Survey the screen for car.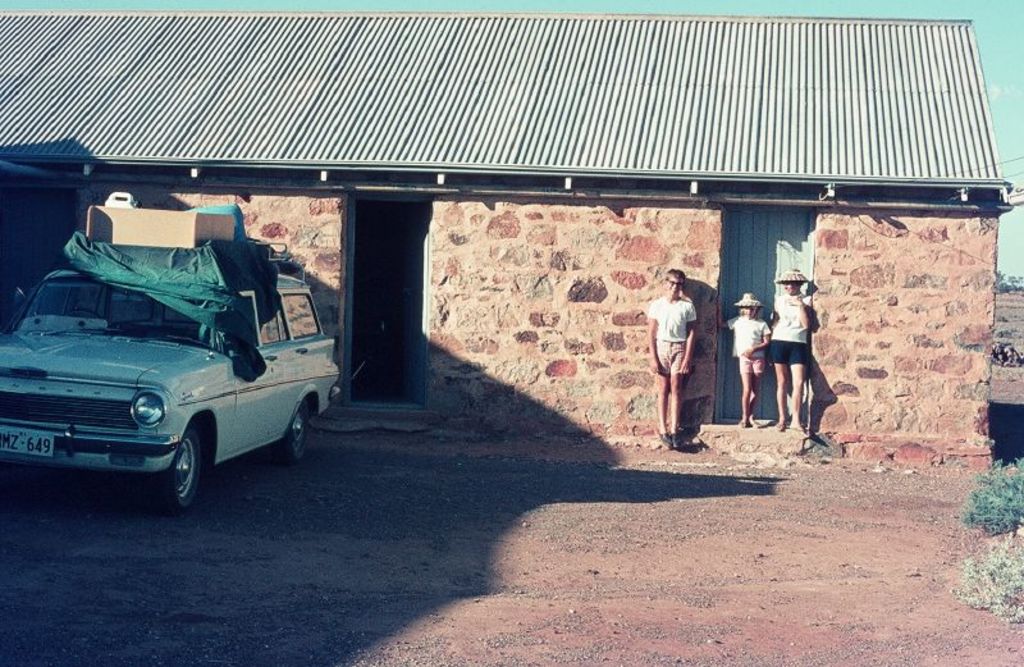
Survey found: box=[0, 227, 334, 507].
